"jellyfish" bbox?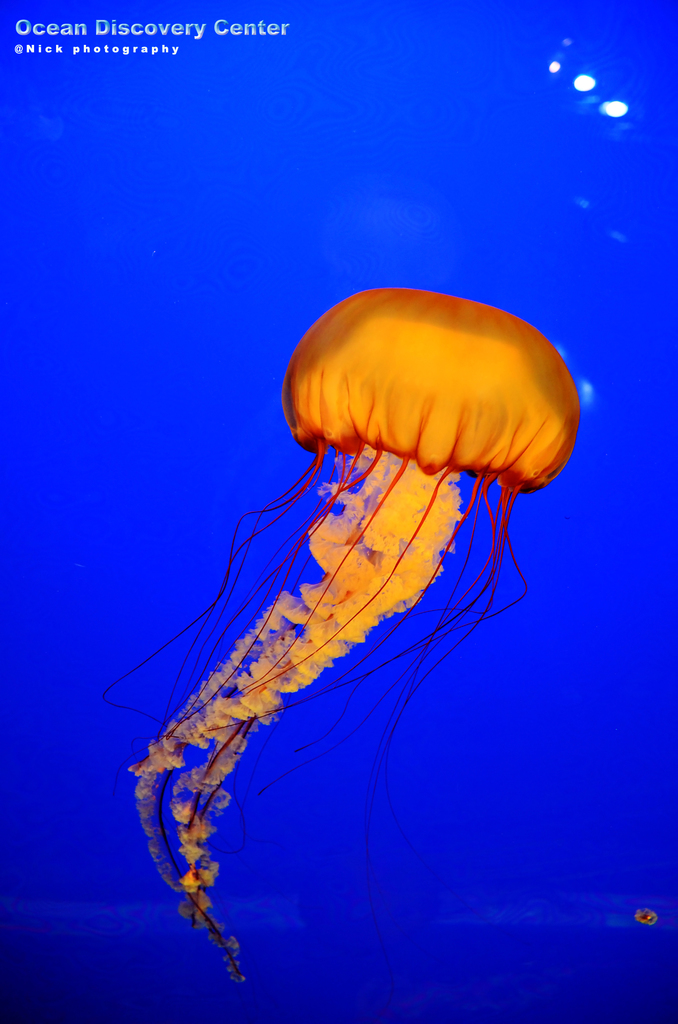
(100, 282, 584, 1020)
